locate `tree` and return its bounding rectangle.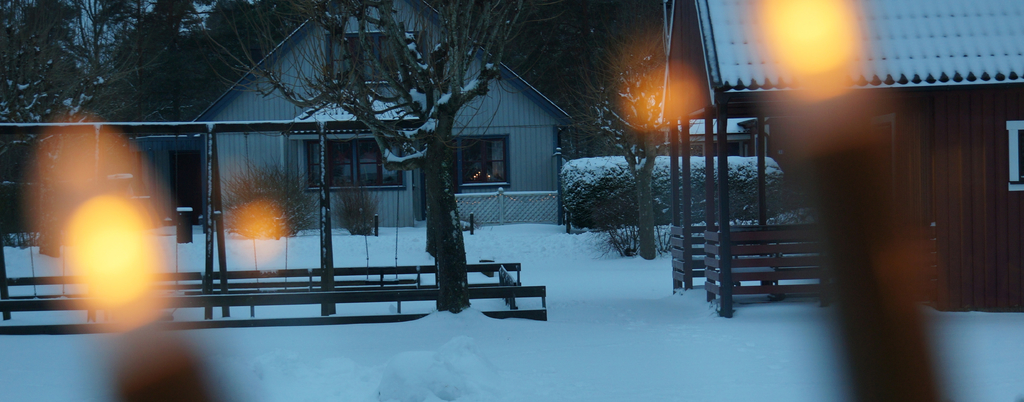
detection(189, 0, 535, 314).
